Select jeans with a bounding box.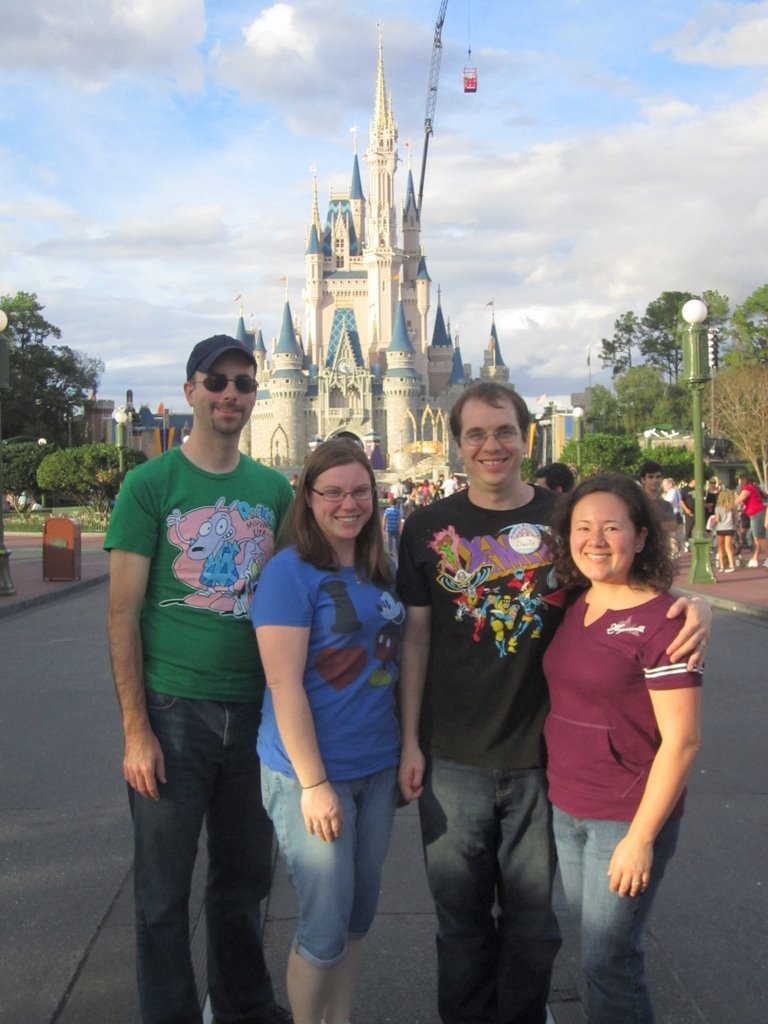
select_region(122, 697, 277, 1020).
